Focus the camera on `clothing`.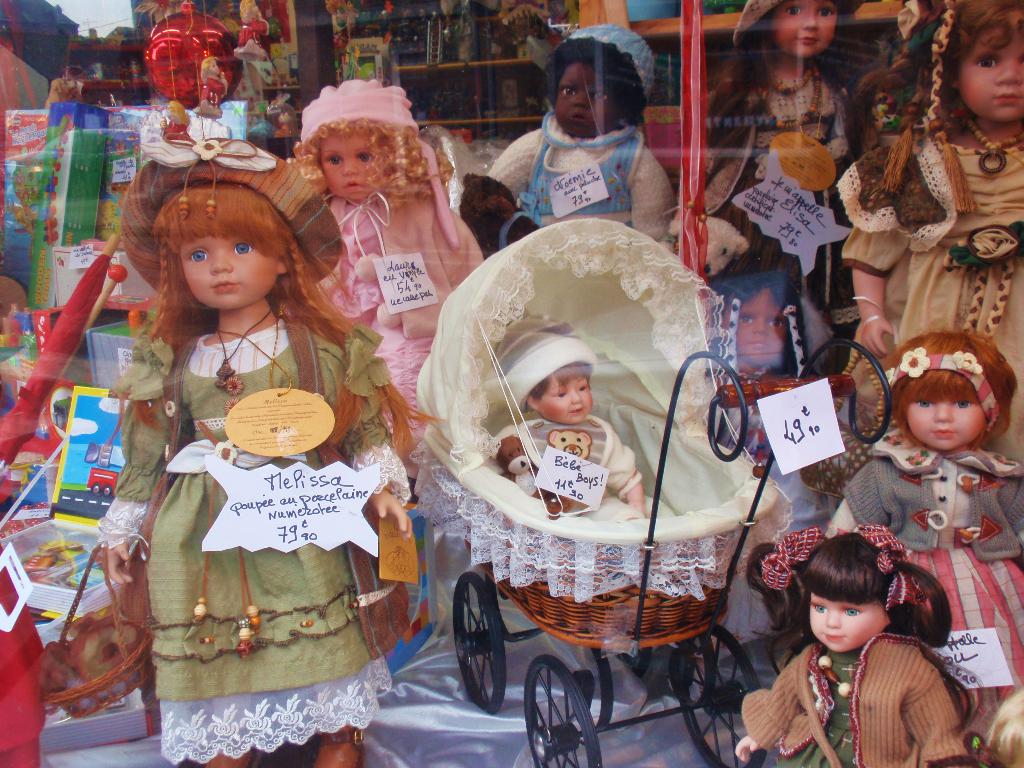
Focus region: select_region(324, 177, 478, 403).
